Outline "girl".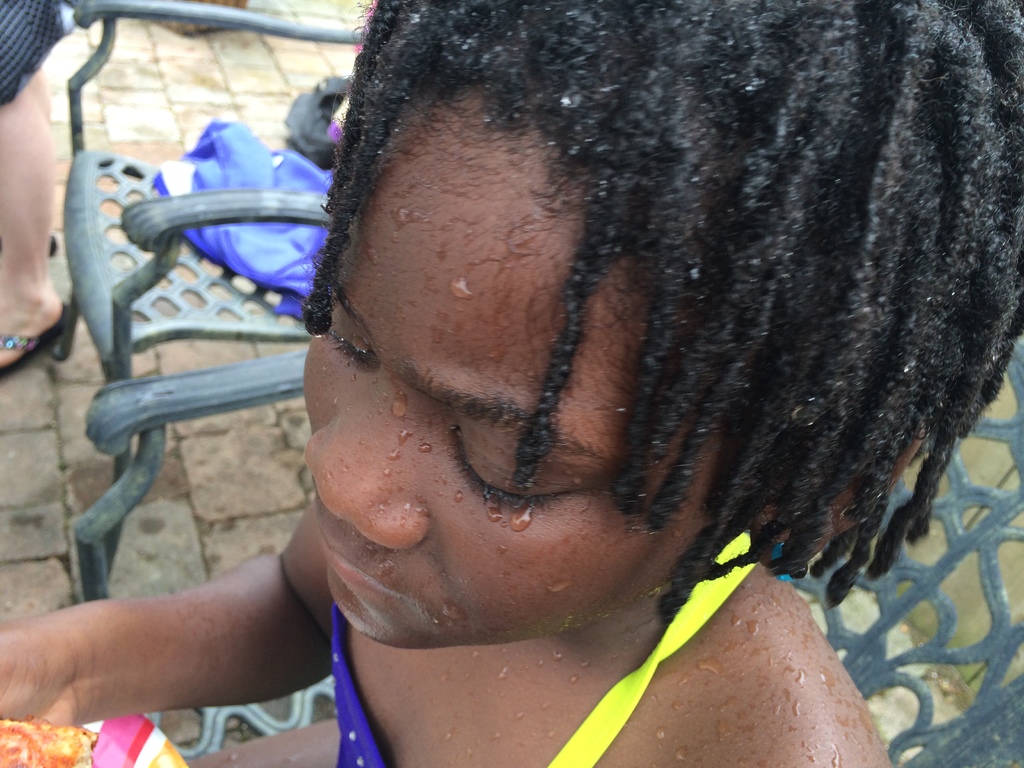
Outline: <region>0, 4, 1023, 767</region>.
